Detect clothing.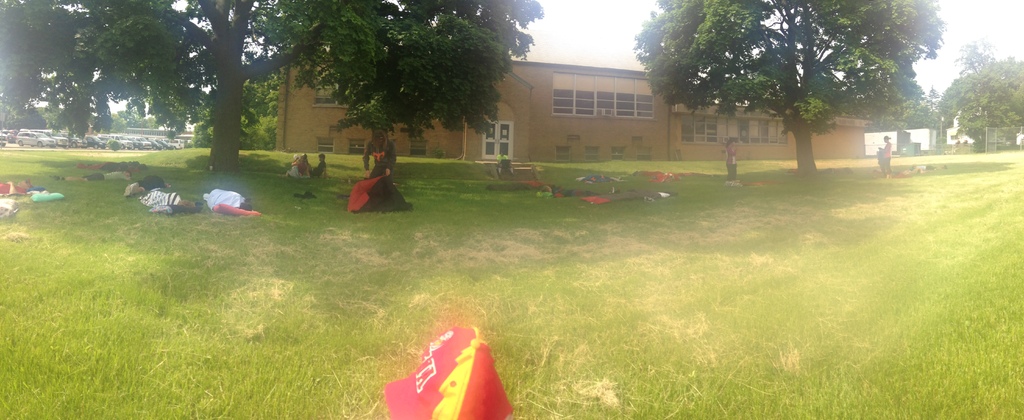
Detected at 880 138 893 173.
